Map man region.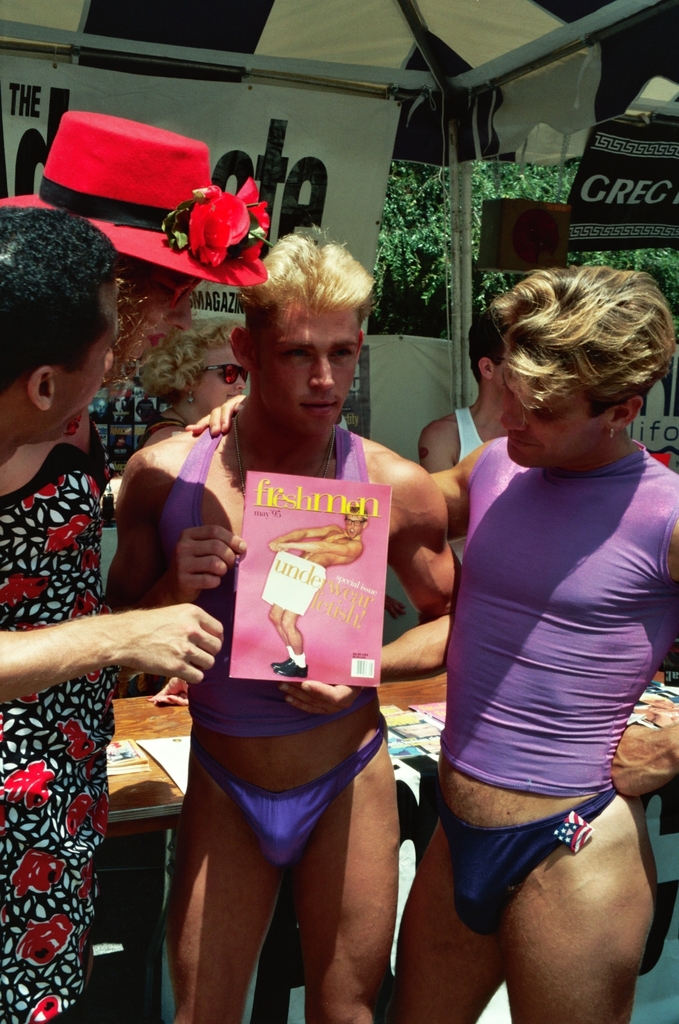
Mapped to {"left": 0, "top": 205, "right": 254, "bottom": 751}.
